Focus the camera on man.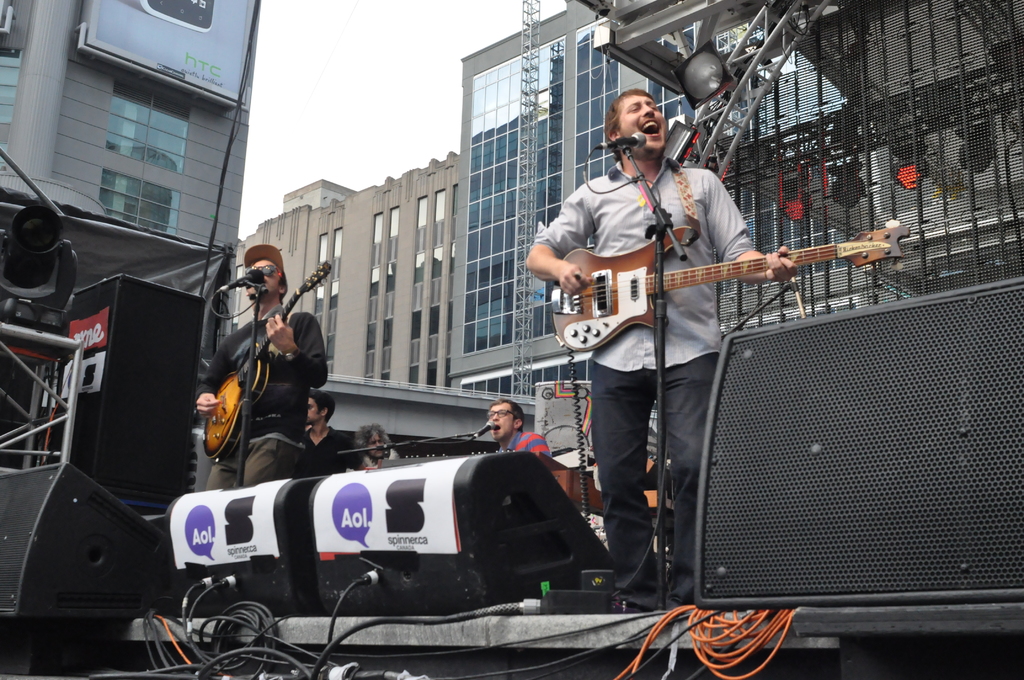
Focus region: [x1=294, y1=389, x2=353, y2=482].
